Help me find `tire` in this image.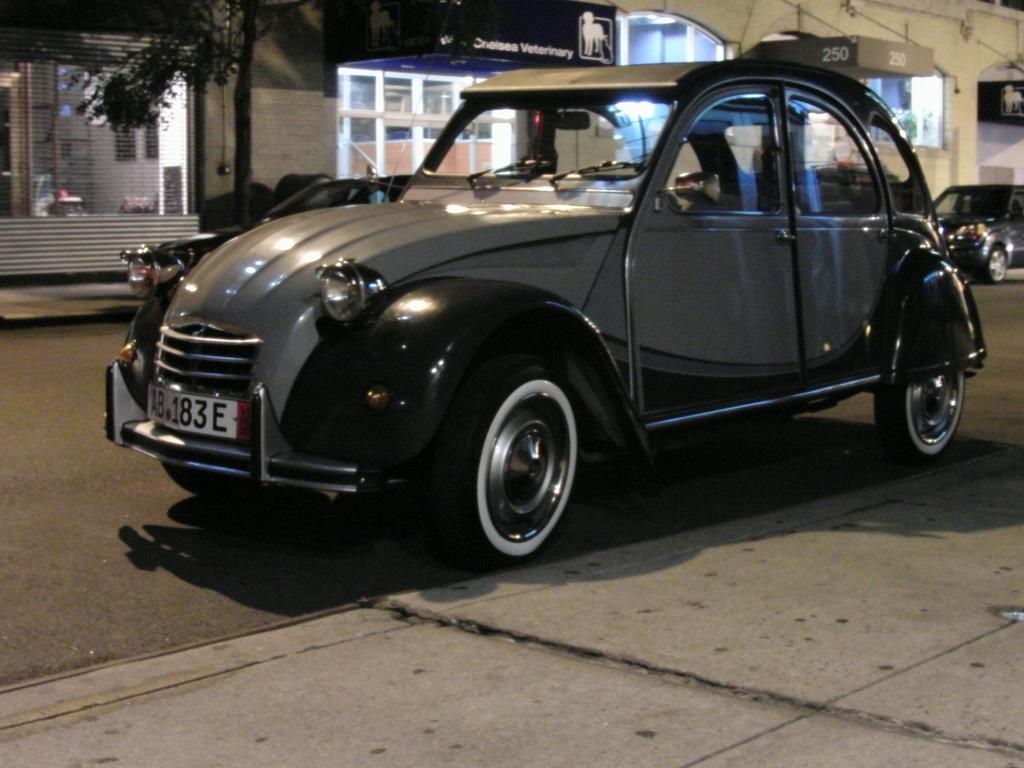
Found it: box(422, 347, 584, 568).
